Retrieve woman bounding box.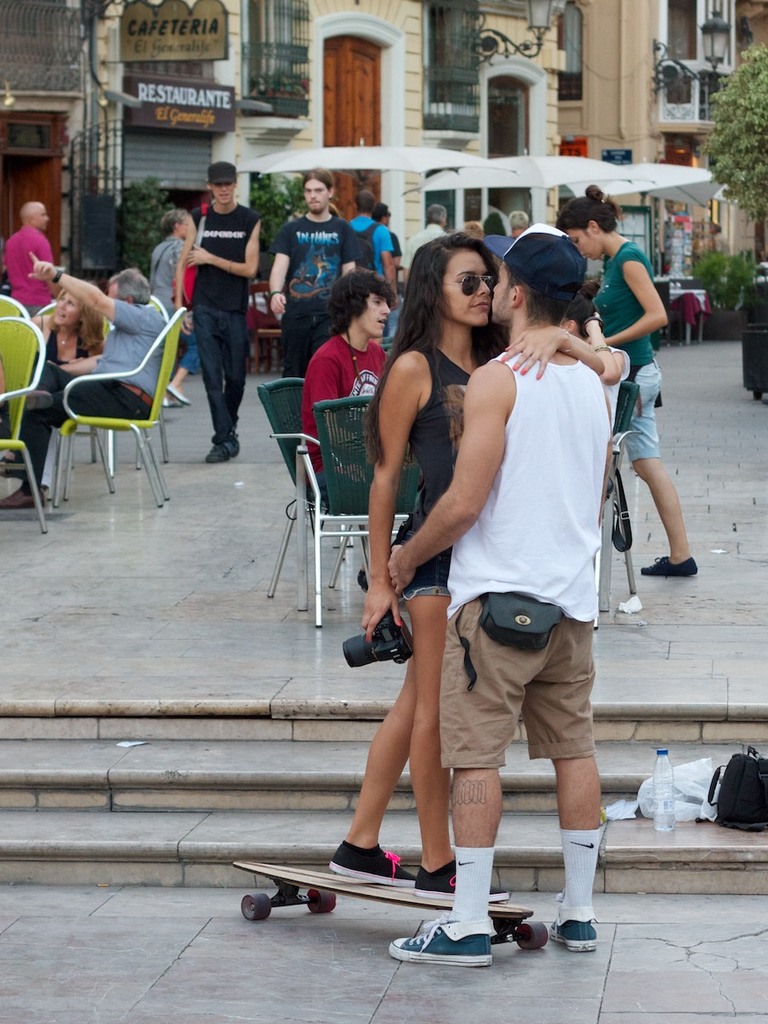
Bounding box: Rect(151, 212, 197, 410).
